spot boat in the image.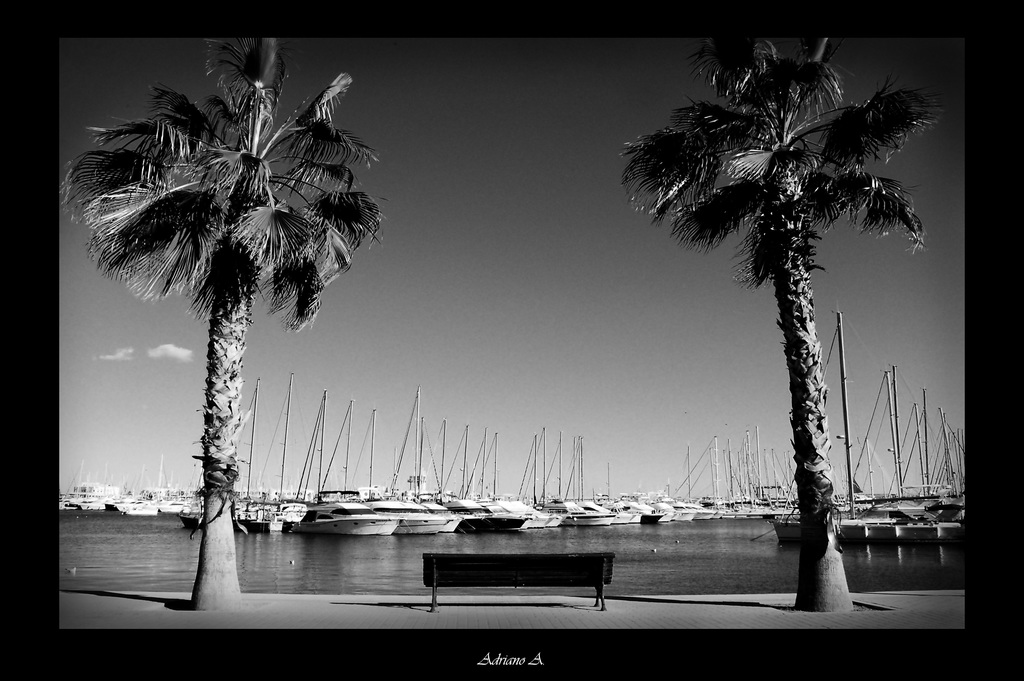
boat found at crop(662, 492, 706, 529).
